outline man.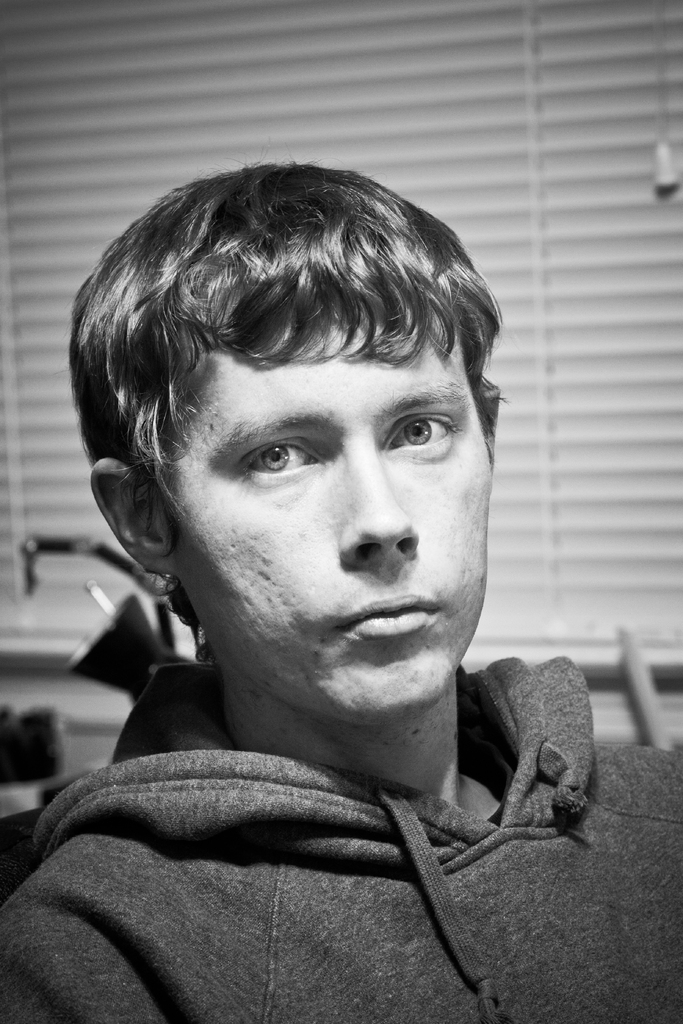
Outline: 0 191 645 993.
